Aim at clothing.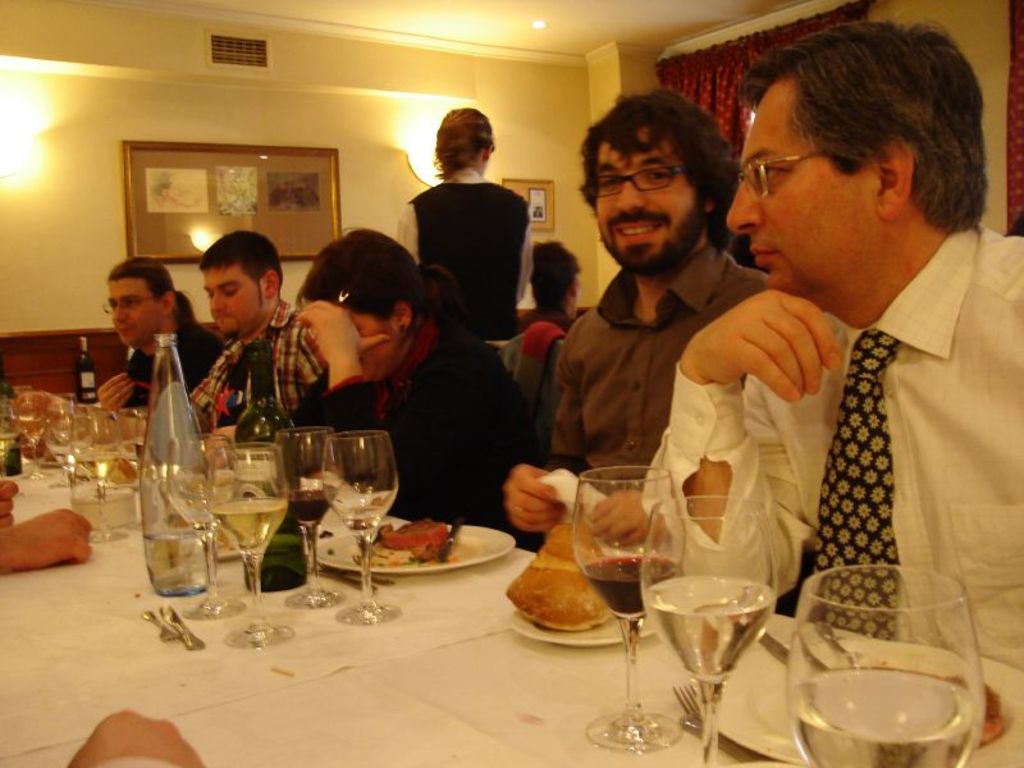
Aimed at (712, 221, 1023, 690).
